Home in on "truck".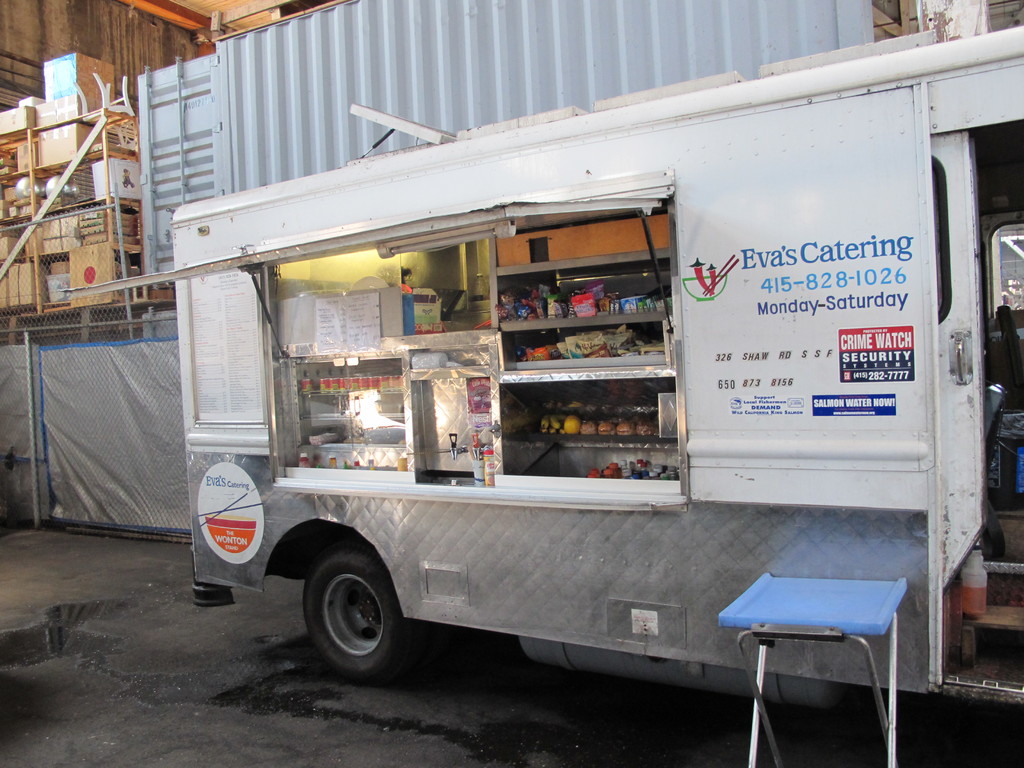
Homed in at bbox=(156, 52, 1021, 699).
